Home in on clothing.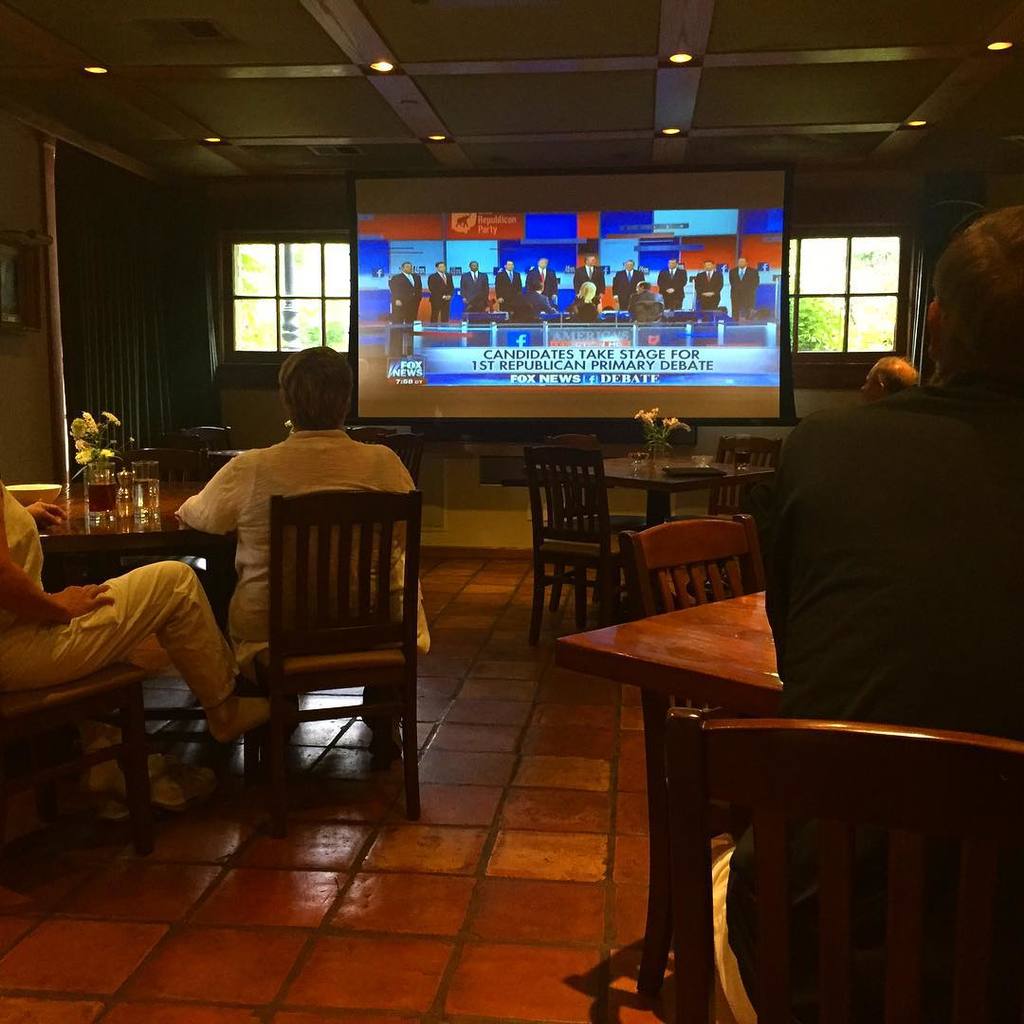
Homed in at bbox=(0, 456, 260, 760).
